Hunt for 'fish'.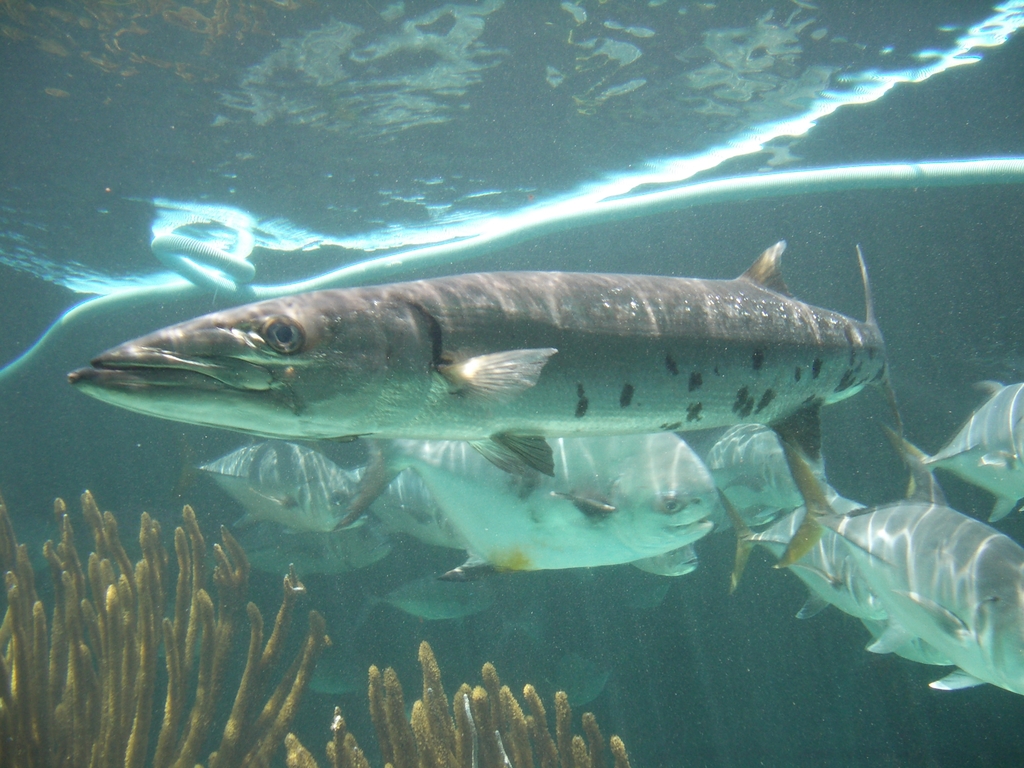
Hunted down at select_region(765, 435, 1023, 691).
